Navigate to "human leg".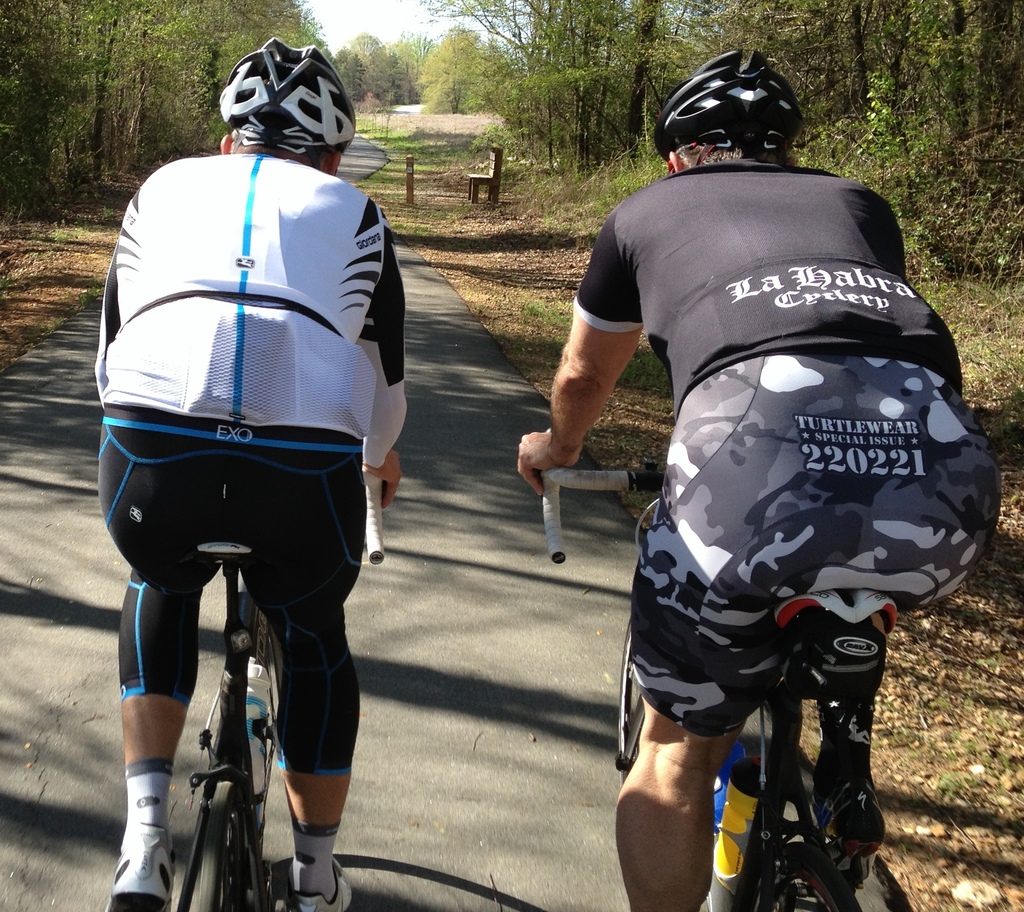
Navigation target: <bbox>629, 412, 821, 911</bbox>.
